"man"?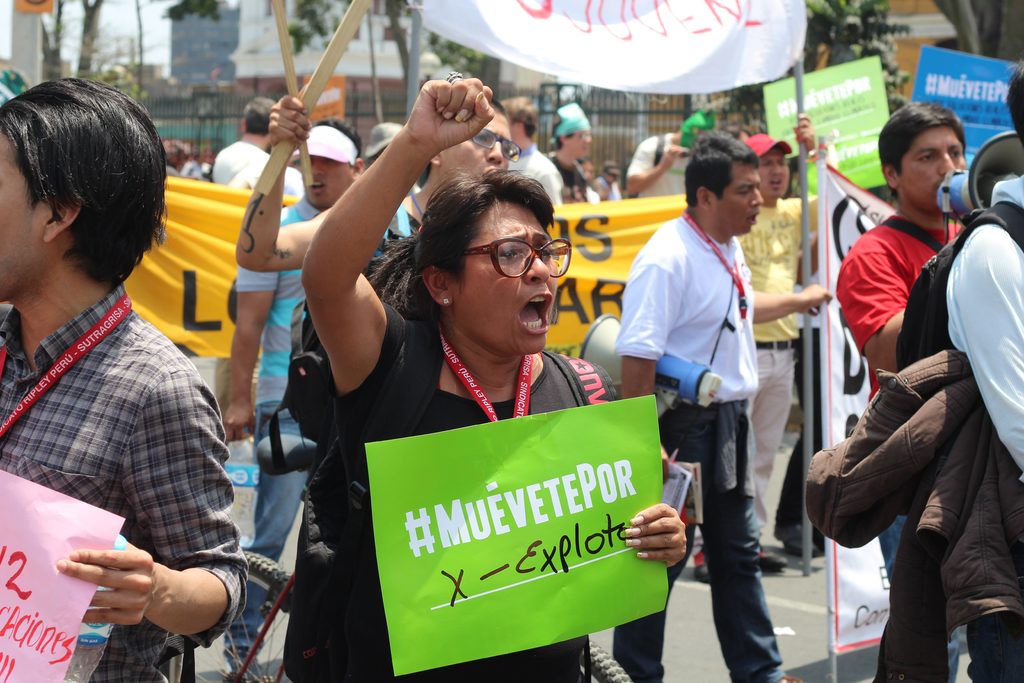
616,130,833,682
